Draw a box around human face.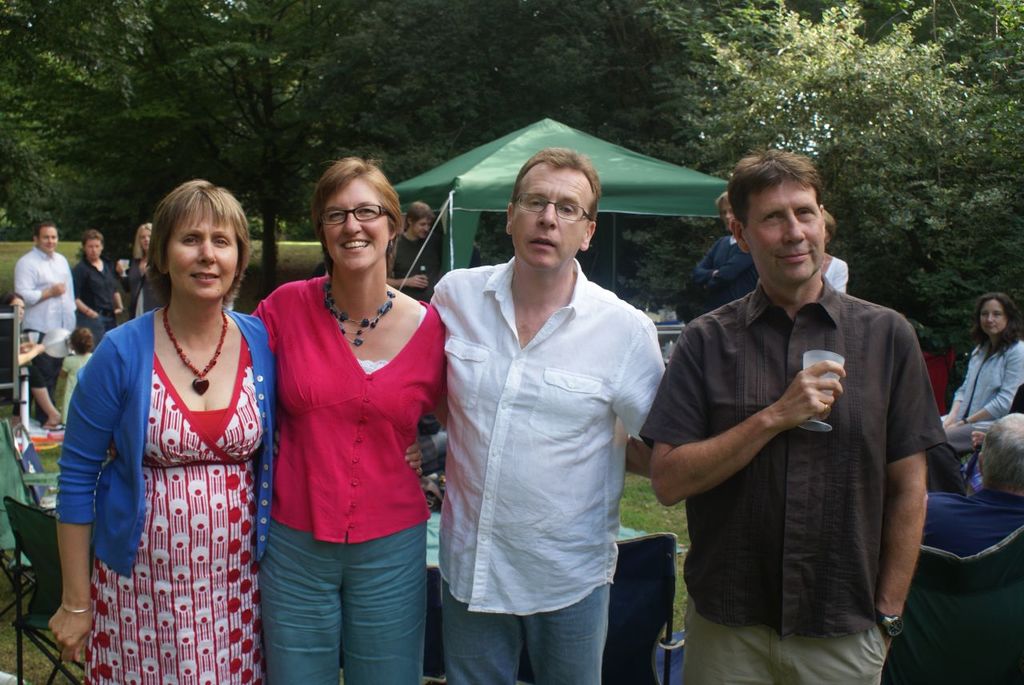
x1=142 y1=231 x2=152 y2=249.
